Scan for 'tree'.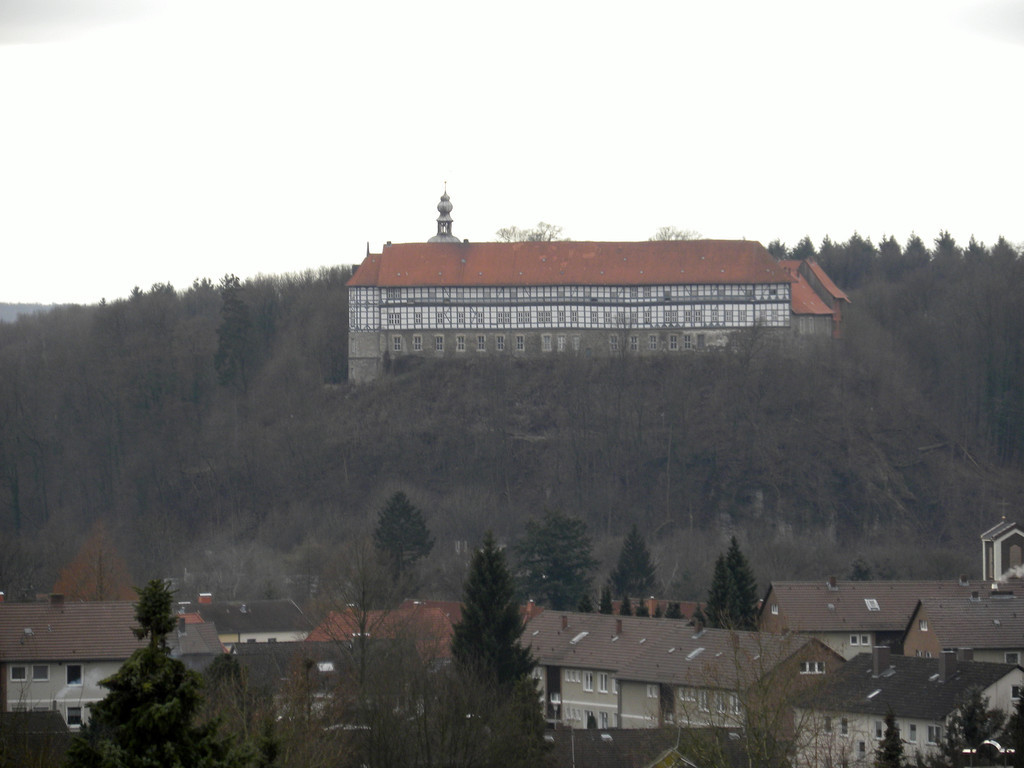
Scan result: 431 529 545 767.
